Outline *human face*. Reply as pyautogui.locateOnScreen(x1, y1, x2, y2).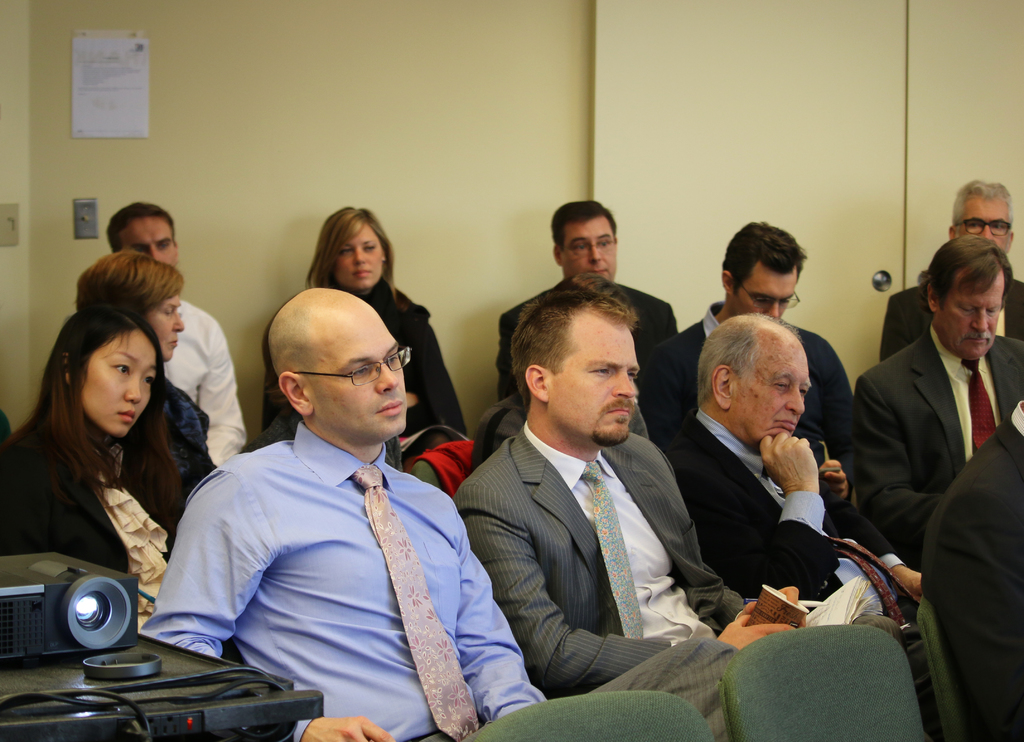
pyautogui.locateOnScreen(147, 285, 184, 365).
